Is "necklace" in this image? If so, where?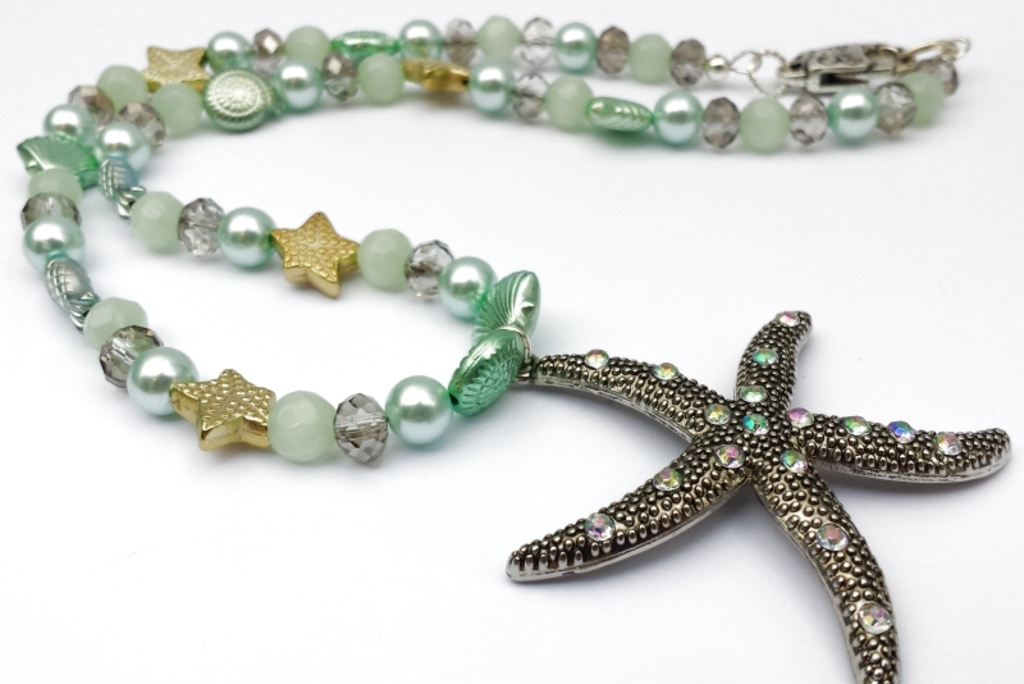
Yes, at l=9, t=8, r=1010, b=683.
